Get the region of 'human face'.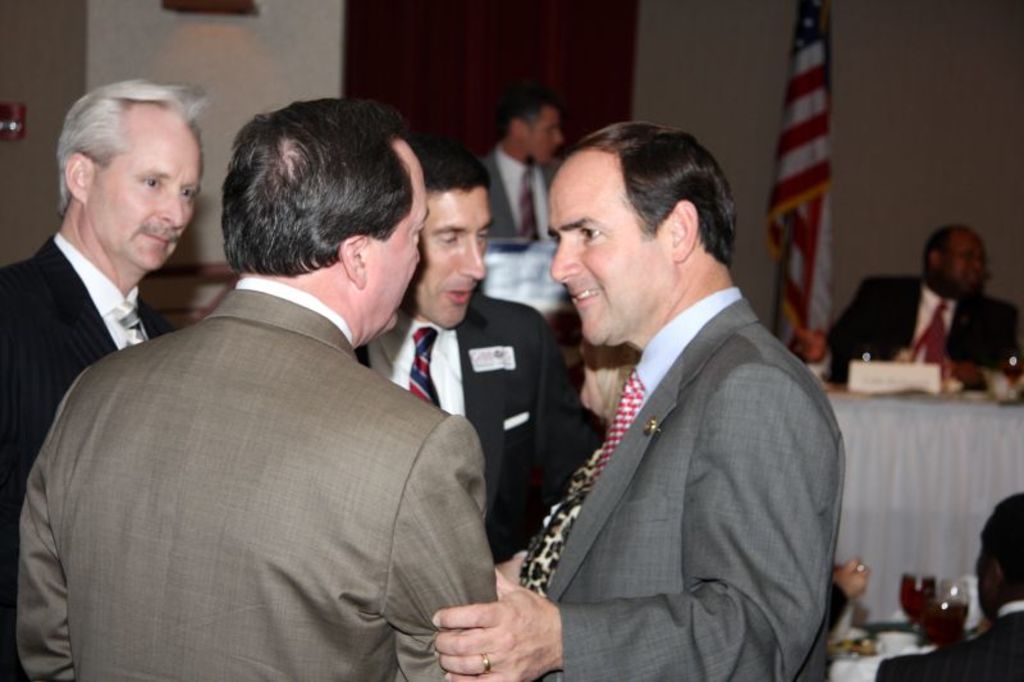
detection(362, 142, 434, 330).
